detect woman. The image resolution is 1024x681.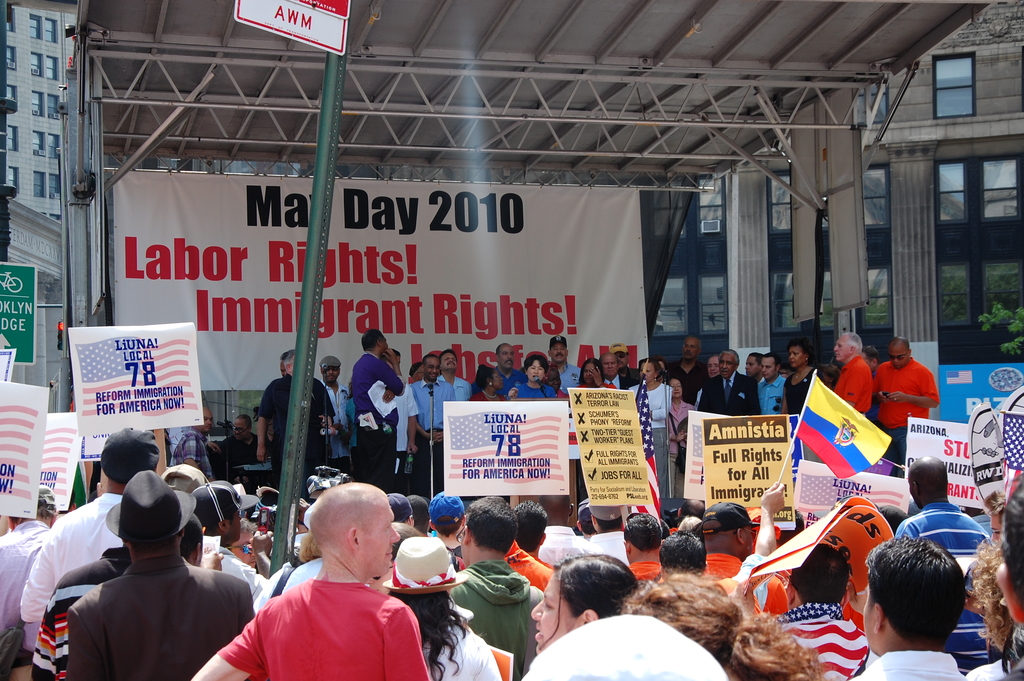
pyautogui.locateOnScreen(772, 338, 819, 416).
